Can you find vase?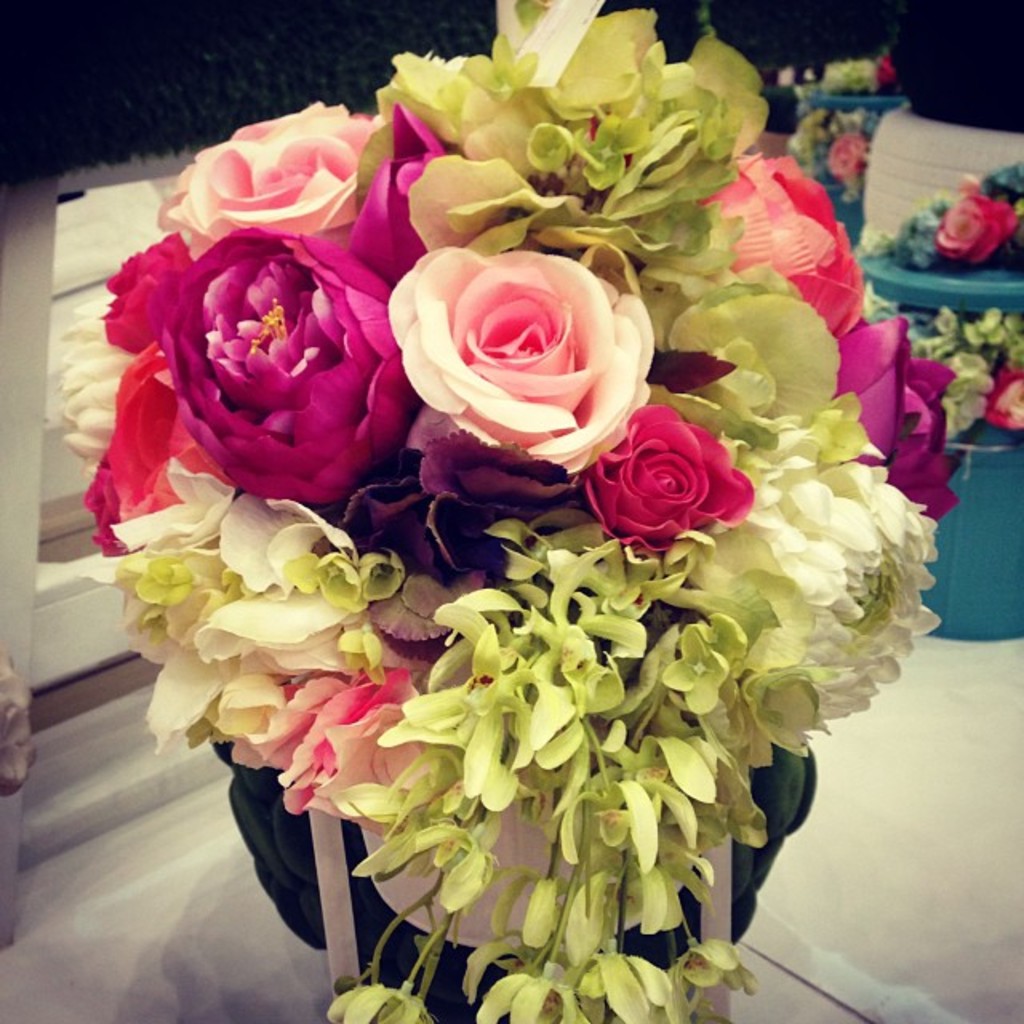
Yes, bounding box: (211, 738, 818, 1022).
